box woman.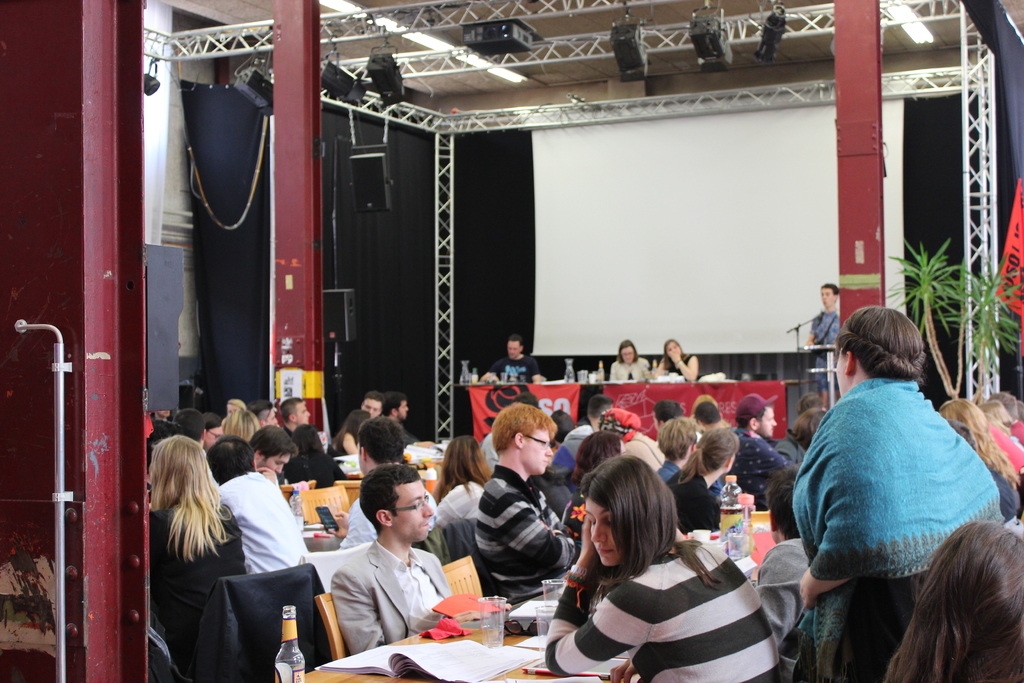
[left=563, top=427, right=628, bottom=538].
